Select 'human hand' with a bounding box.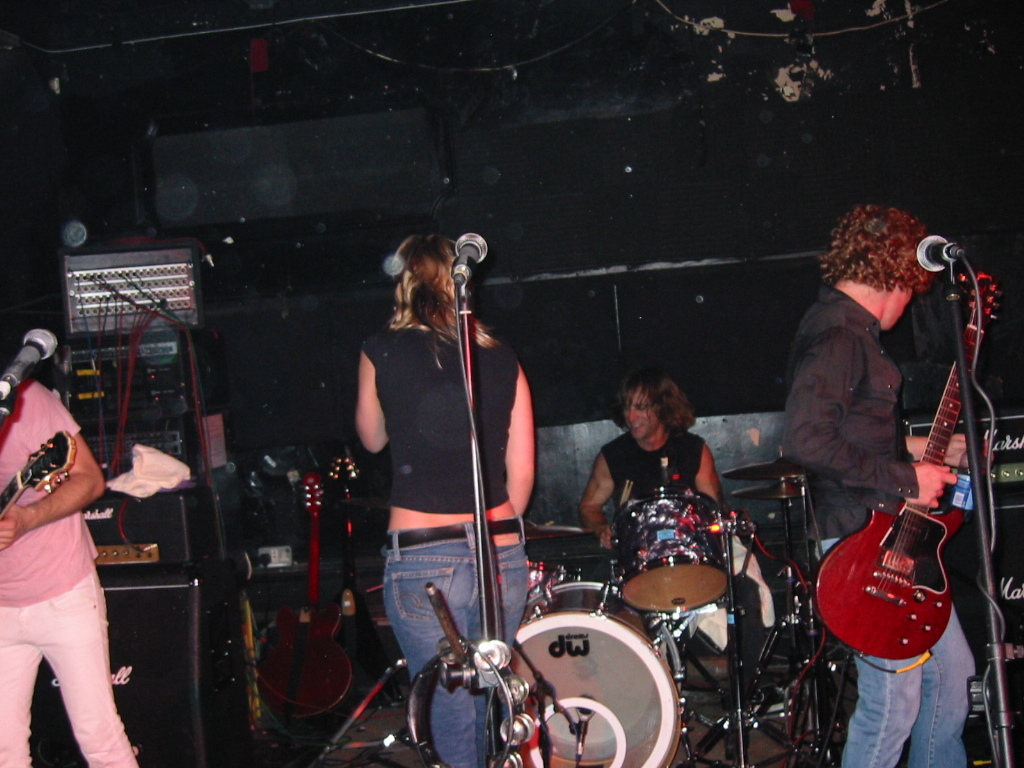
[947, 432, 991, 473].
